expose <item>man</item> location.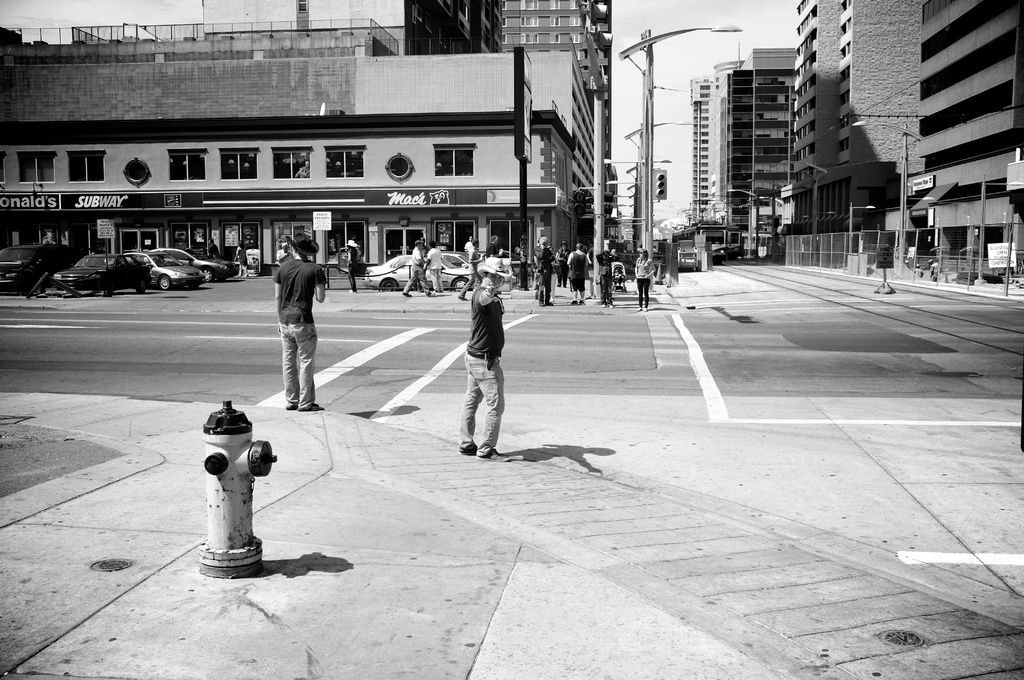
Exposed at bbox(565, 242, 590, 305).
